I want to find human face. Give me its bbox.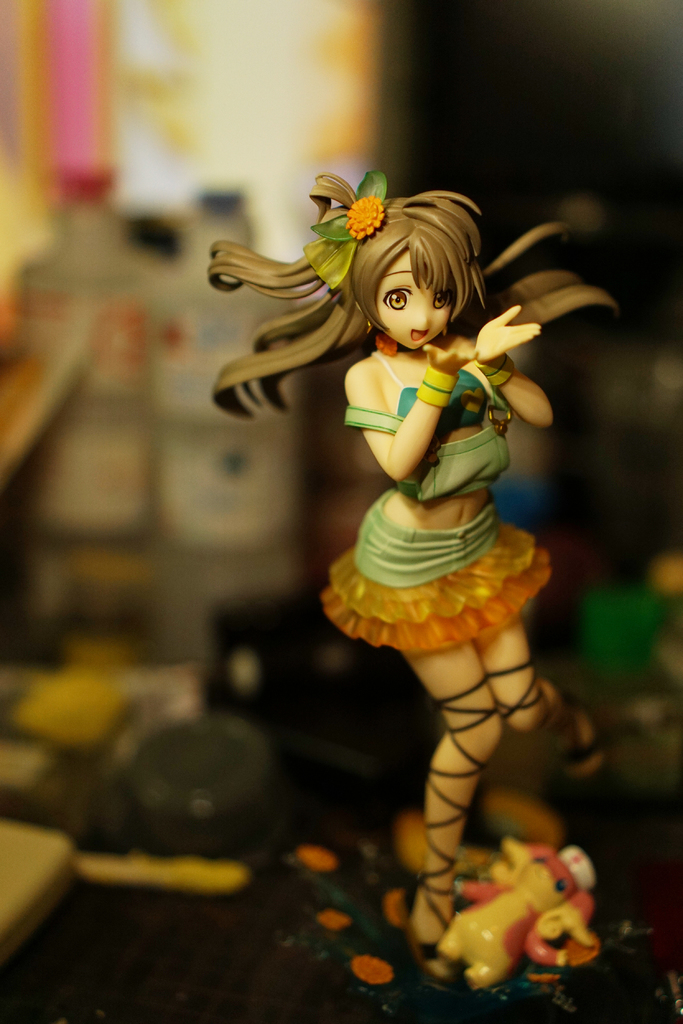
380, 252, 456, 353.
